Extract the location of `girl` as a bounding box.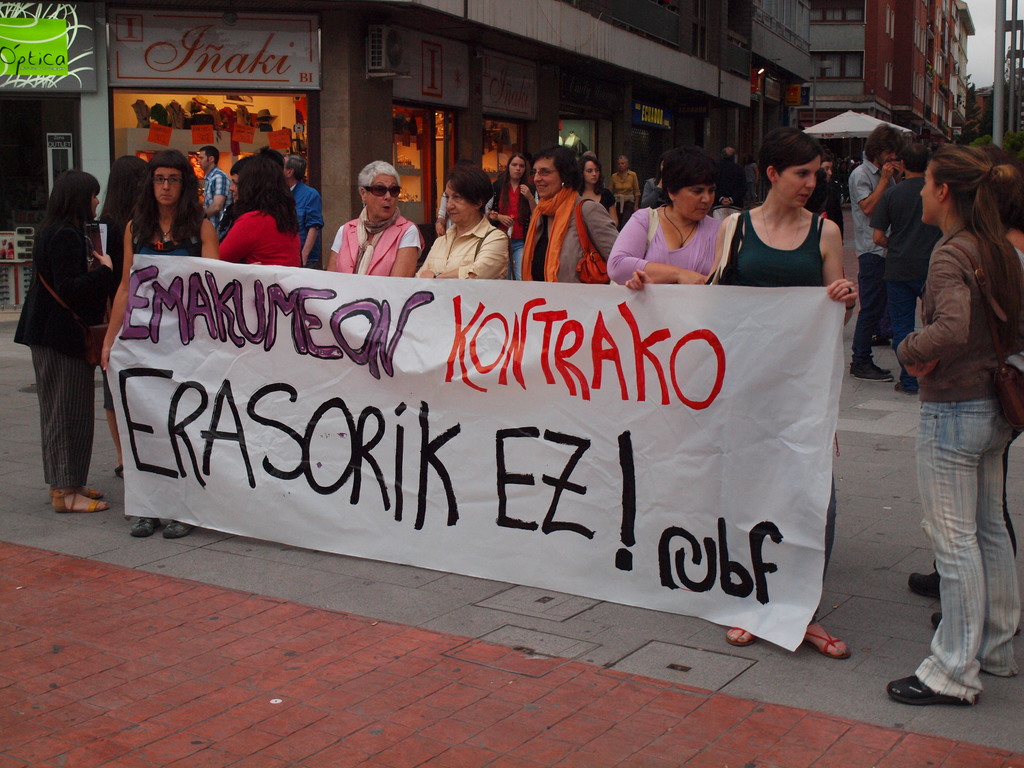
[x1=899, y1=146, x2=1023, y2=705].
